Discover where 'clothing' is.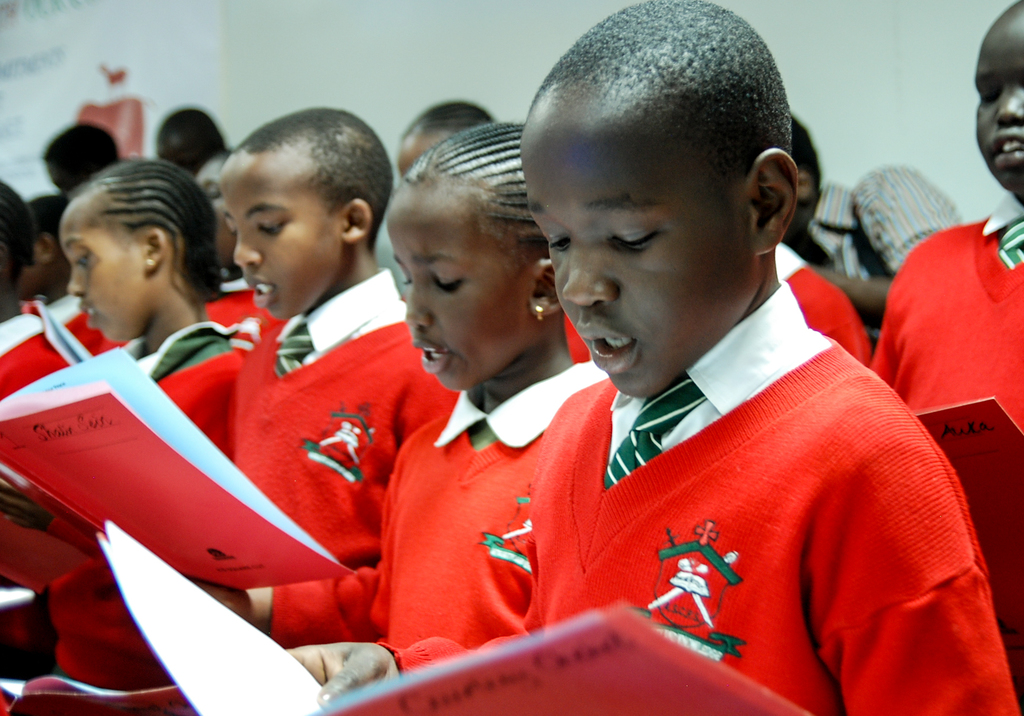
Discovered at 171,234,423,651.
